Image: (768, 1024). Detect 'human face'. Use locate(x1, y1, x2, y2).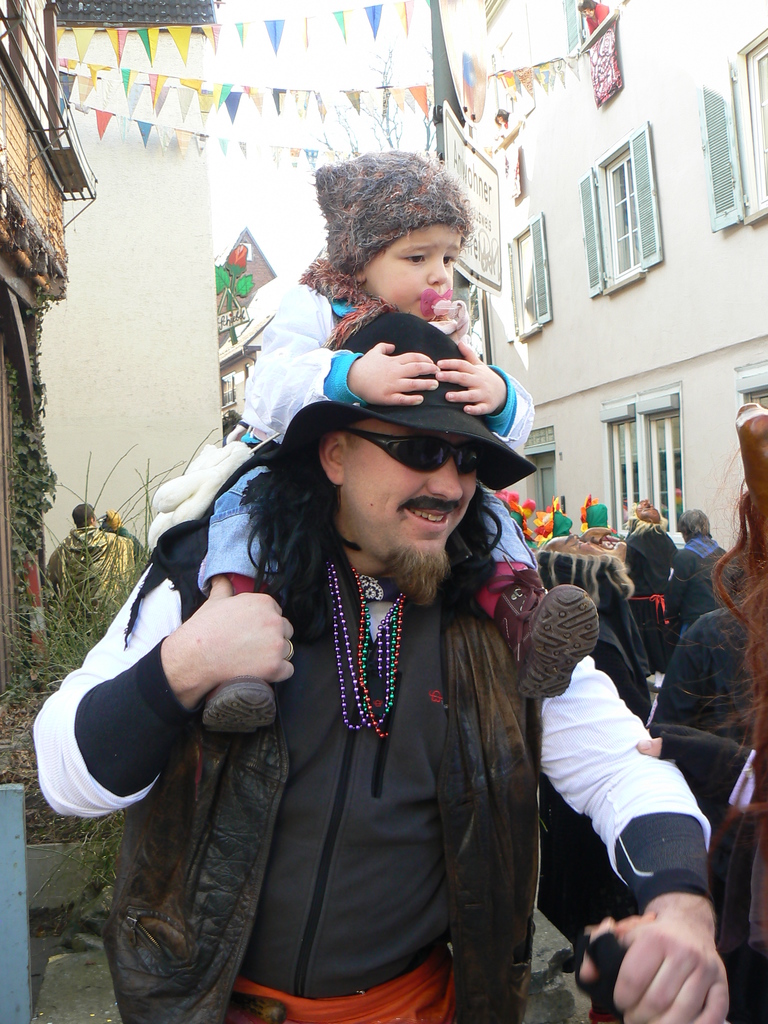
locate(356, 206, 456, 330).
